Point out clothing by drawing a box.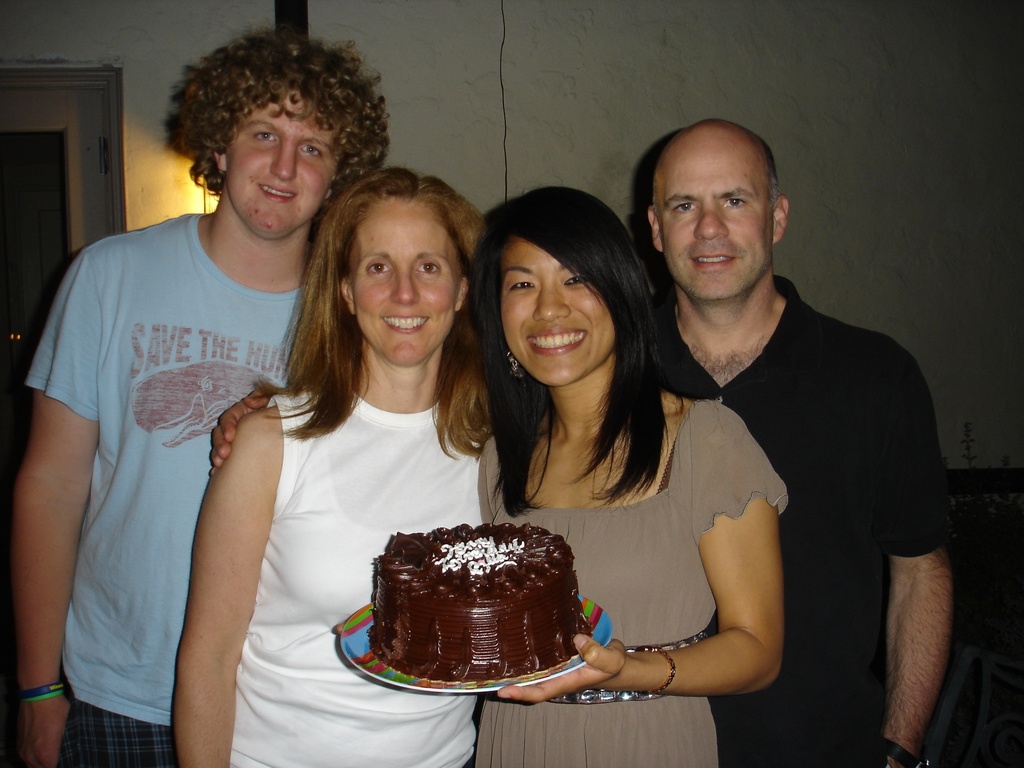
<region>221, 376, 494, 767</region>.
